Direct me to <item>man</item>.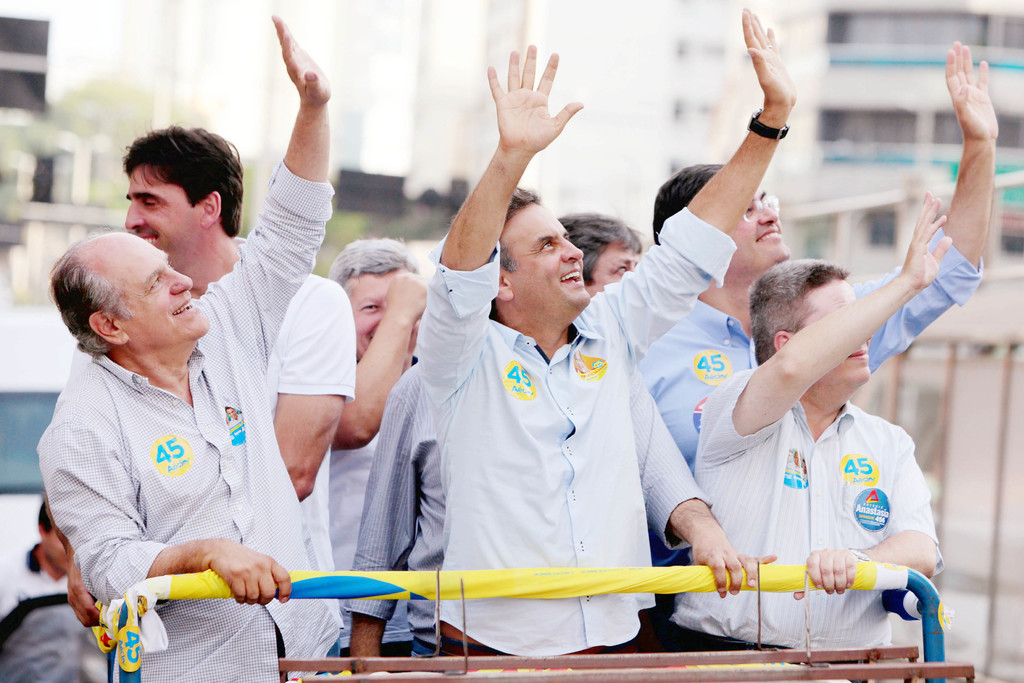
Direction: <bbox>40, 124, 368, 681</bbox>.
